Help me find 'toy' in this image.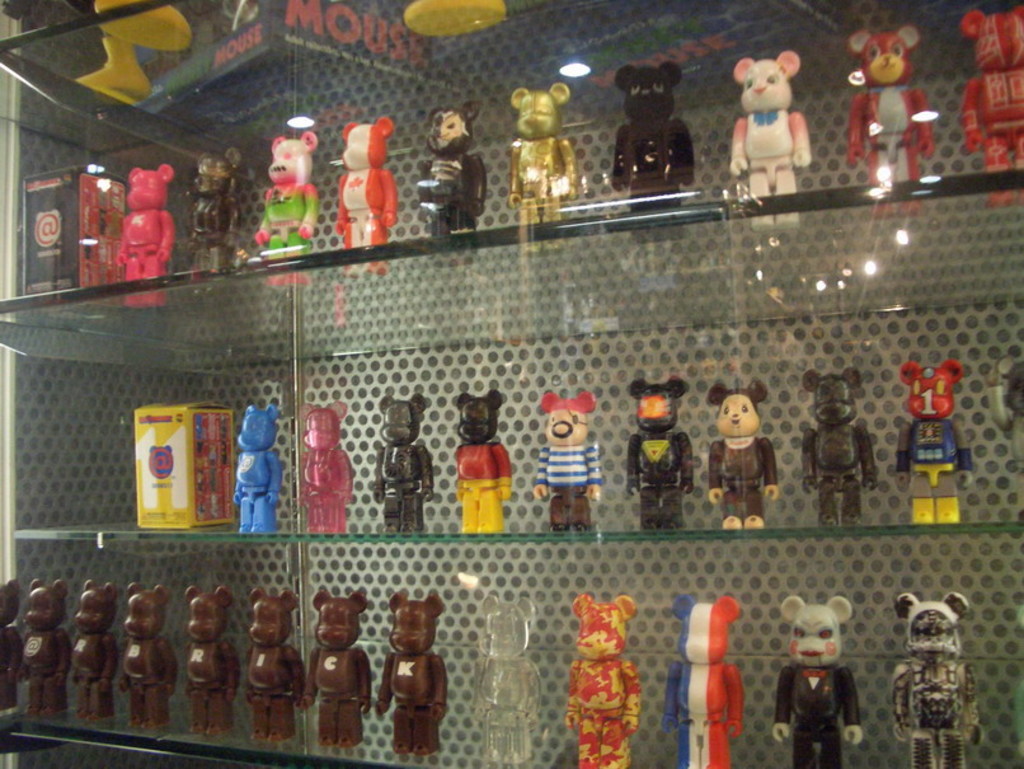
Found it: crop(558, 592, 637, 768).
